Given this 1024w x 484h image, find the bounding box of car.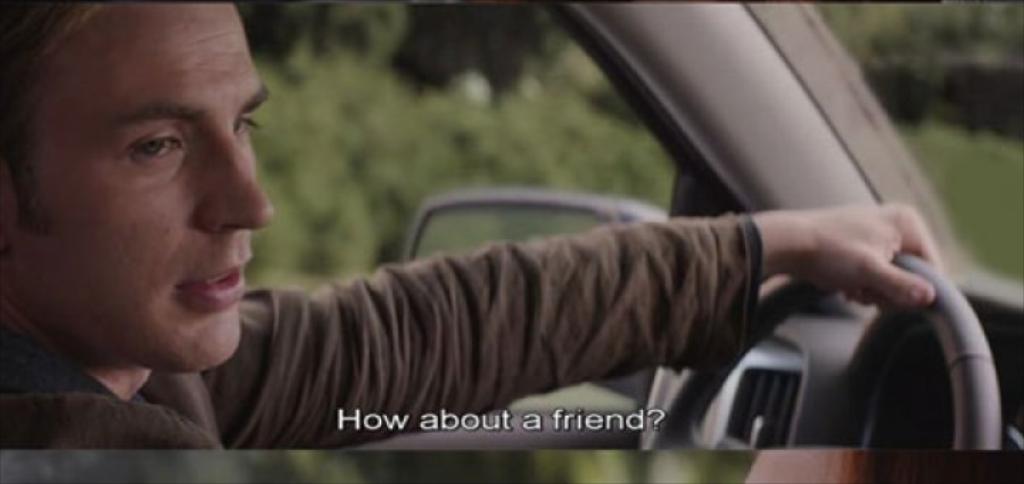
l=0, t=0, r=1023, b=483.
